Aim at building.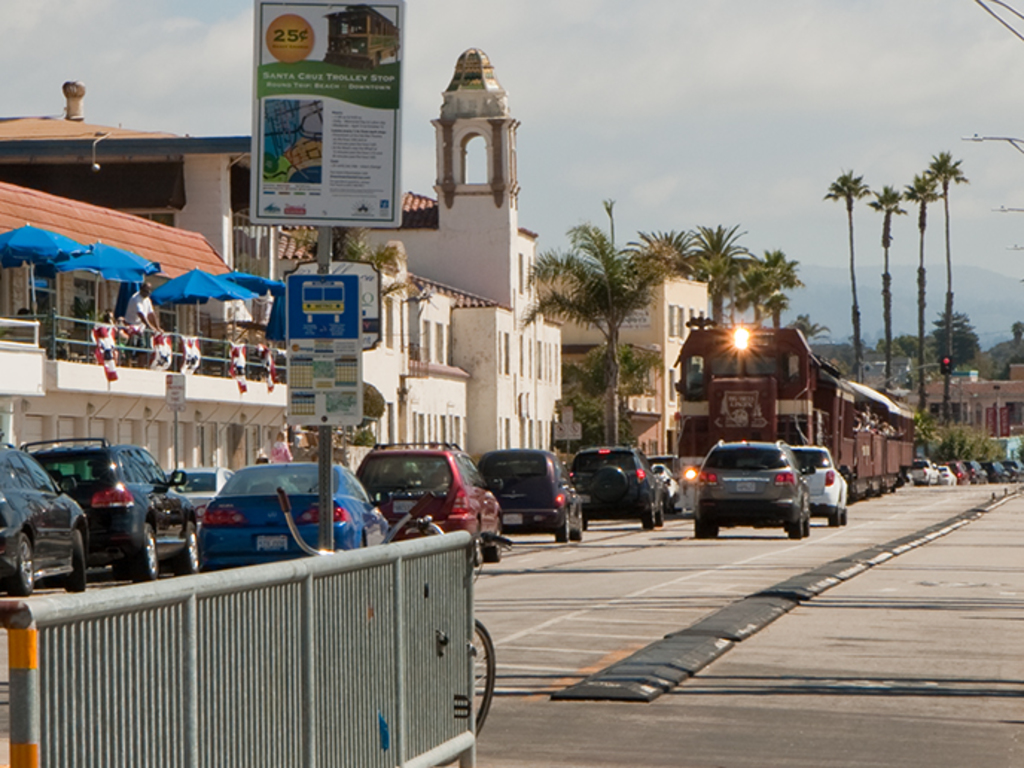
Aimed at (286,234,512,457).
